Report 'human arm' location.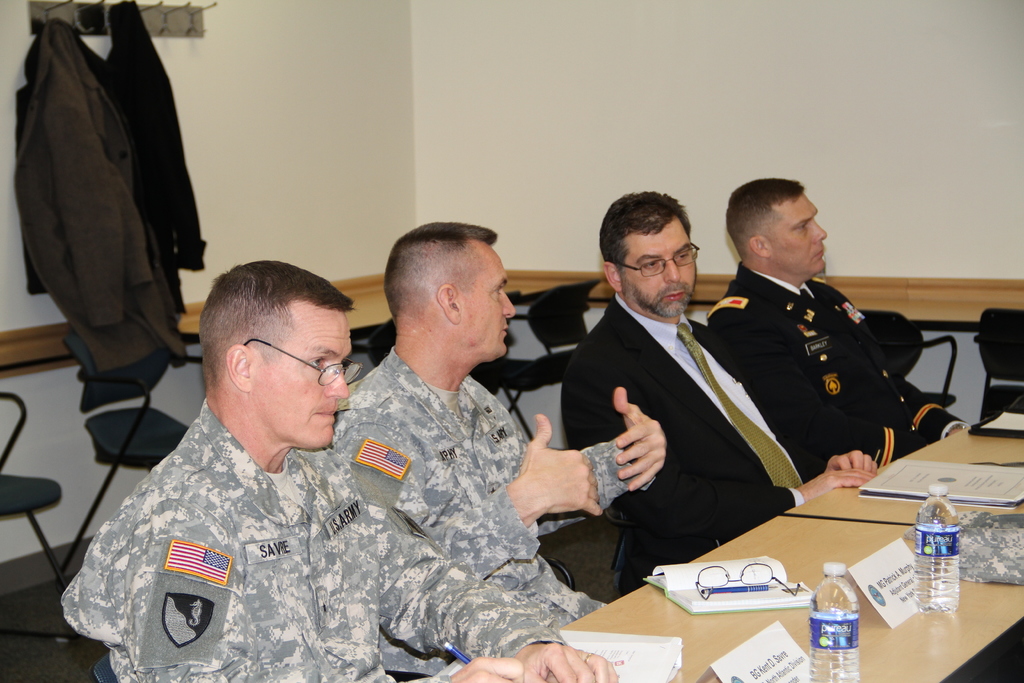
Report: 486,379,669,541.
